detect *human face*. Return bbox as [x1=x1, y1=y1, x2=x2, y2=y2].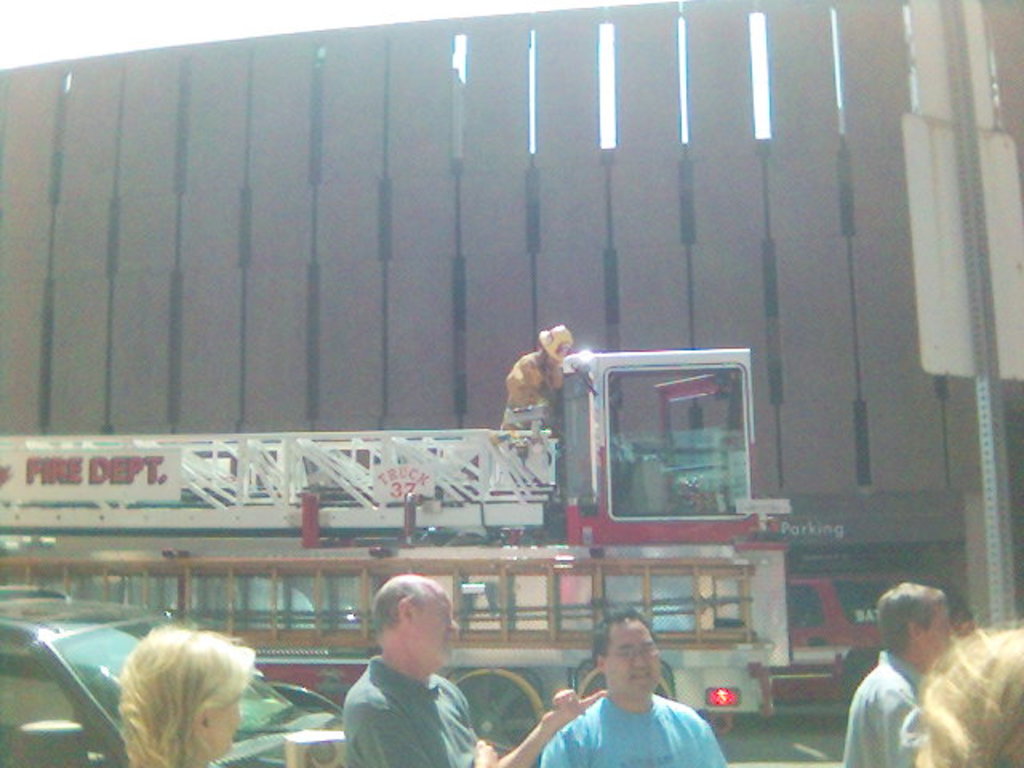
[x1=918, y1=597, x2=950, y2=662].
